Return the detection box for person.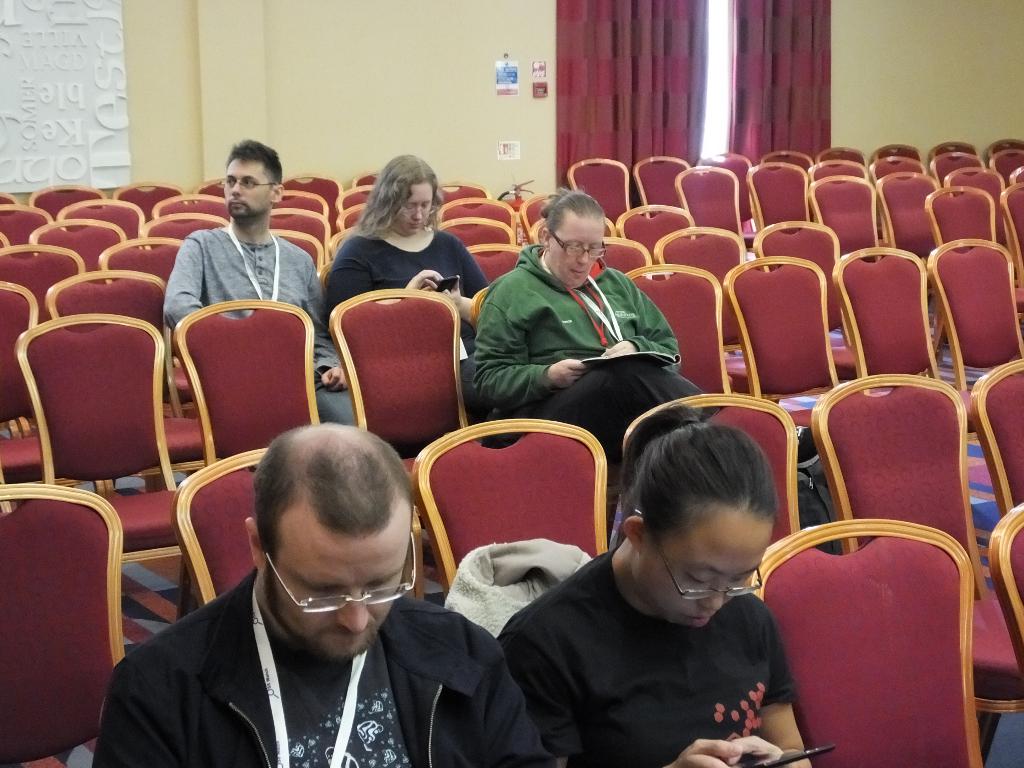
<bbox>156, 151, 316, 351</bbox>.
